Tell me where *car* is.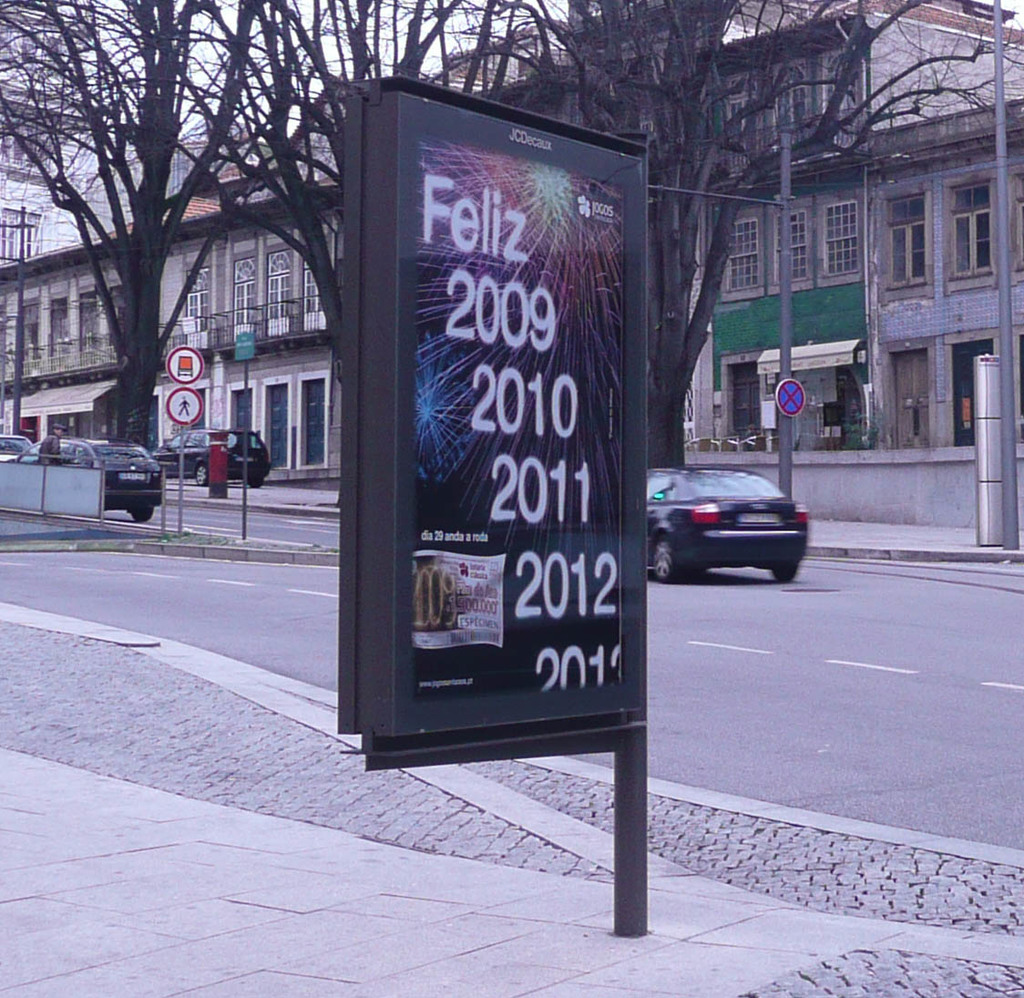
*car* is at (0,432,44,463).
